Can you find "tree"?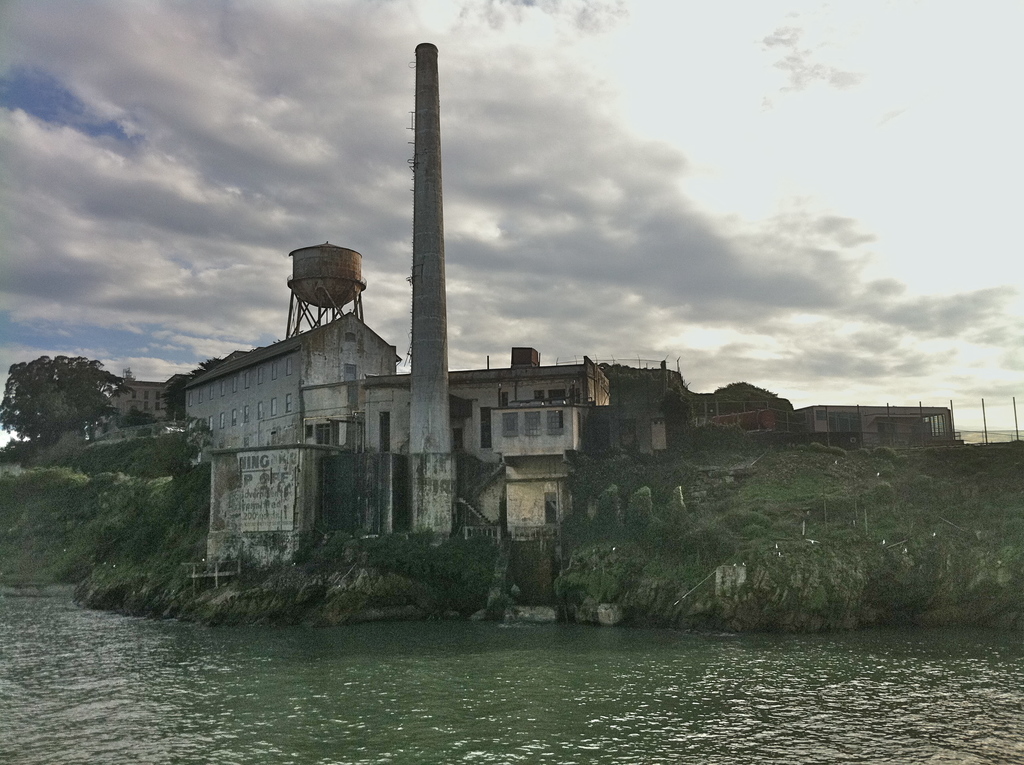
Yes, bounding box: 13, 357, 116, 437.
